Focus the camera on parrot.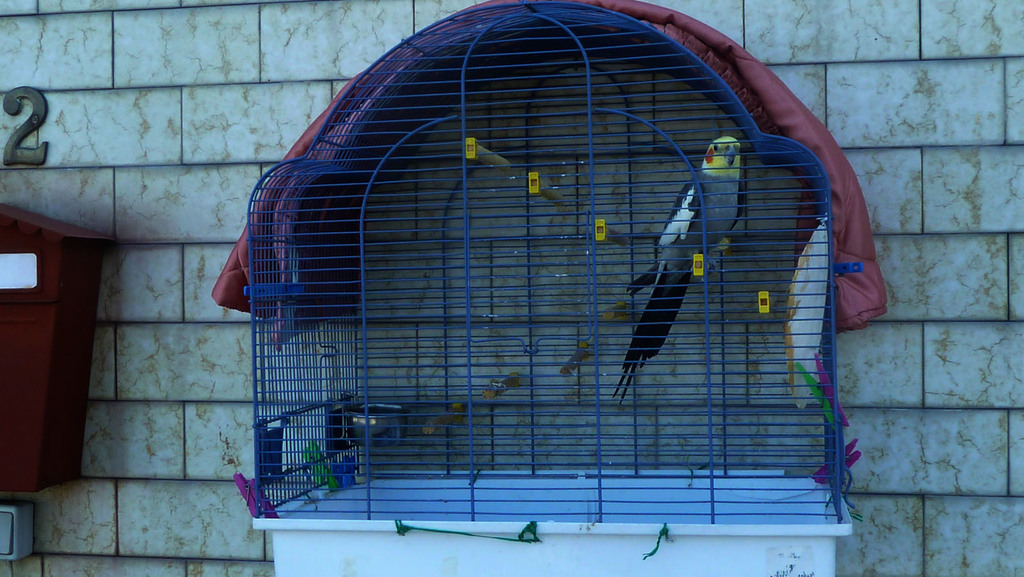
Focus region: left=623, top=134, right=745, bottom=405.
